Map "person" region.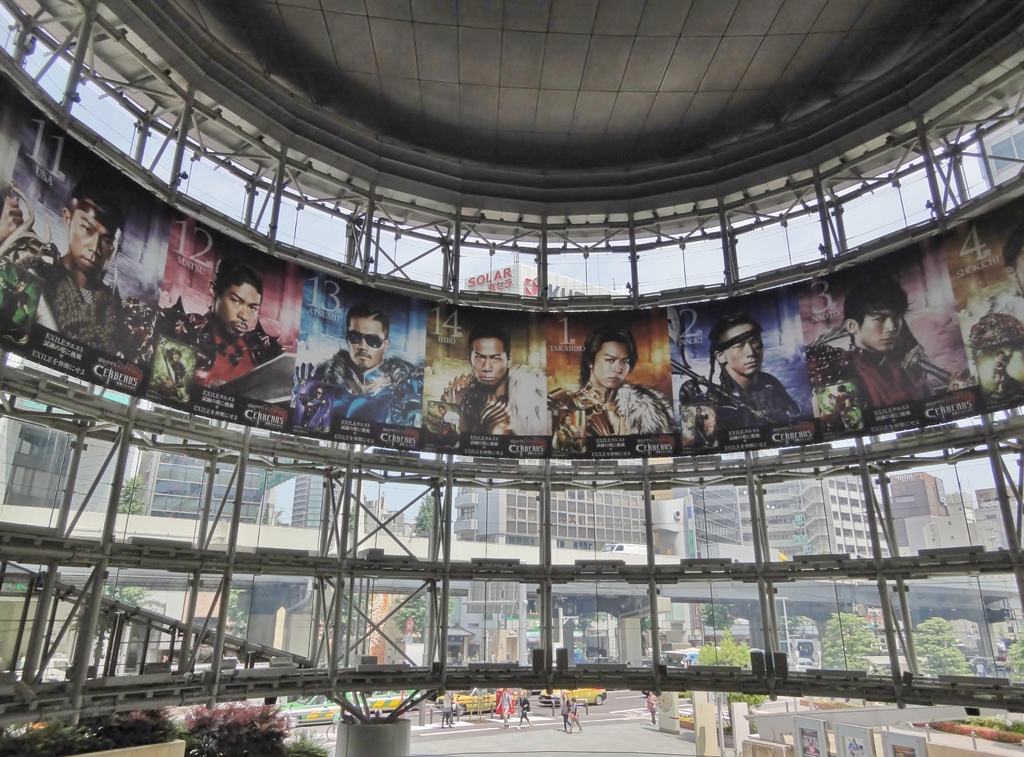
Mapped to bbox=[163, 345, 188, 394].
